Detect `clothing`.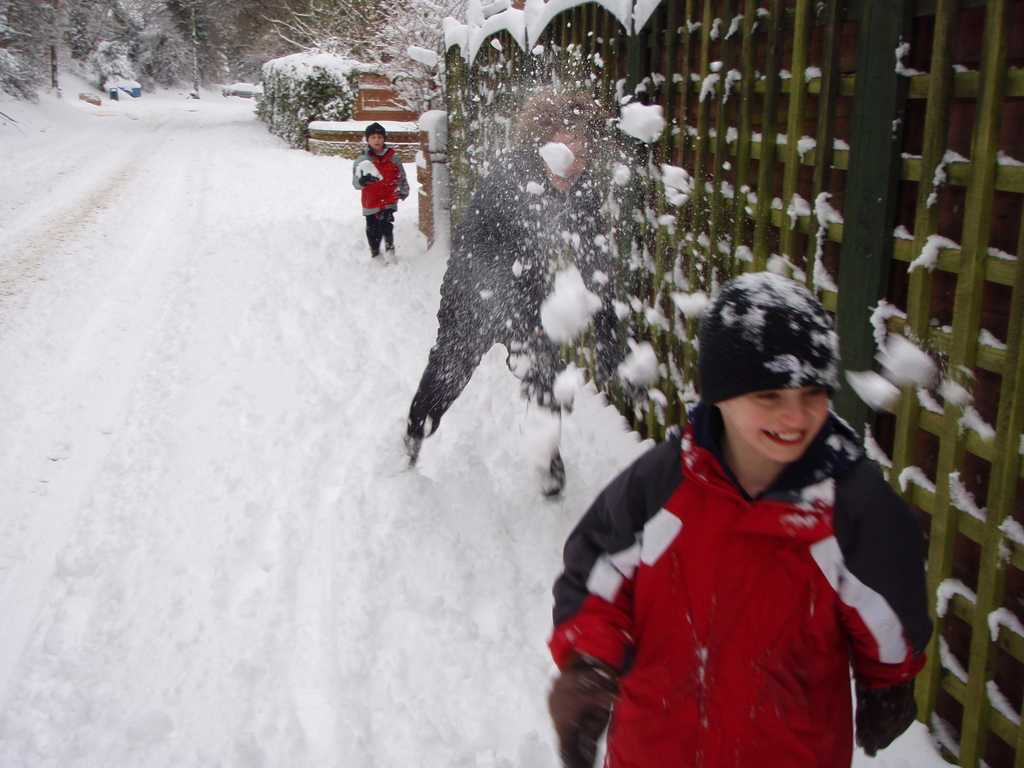
Detected at left=550, top=401, right=941, bottom=767.
